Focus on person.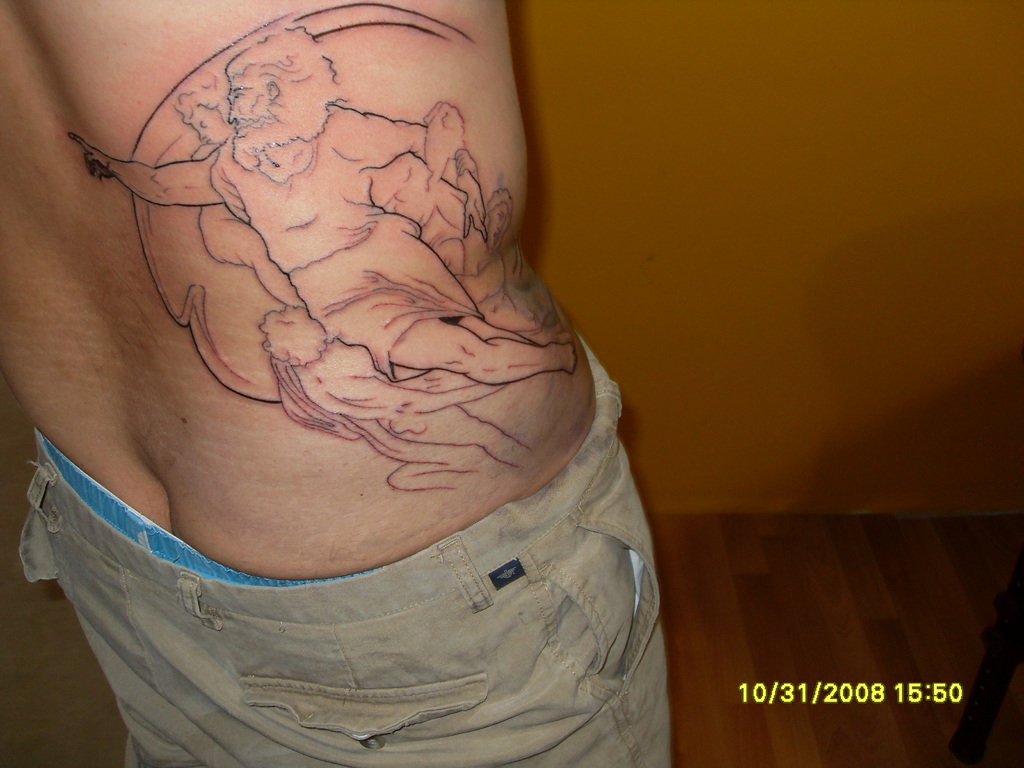
Focused at l=429, t=186, r=559, b=332.
